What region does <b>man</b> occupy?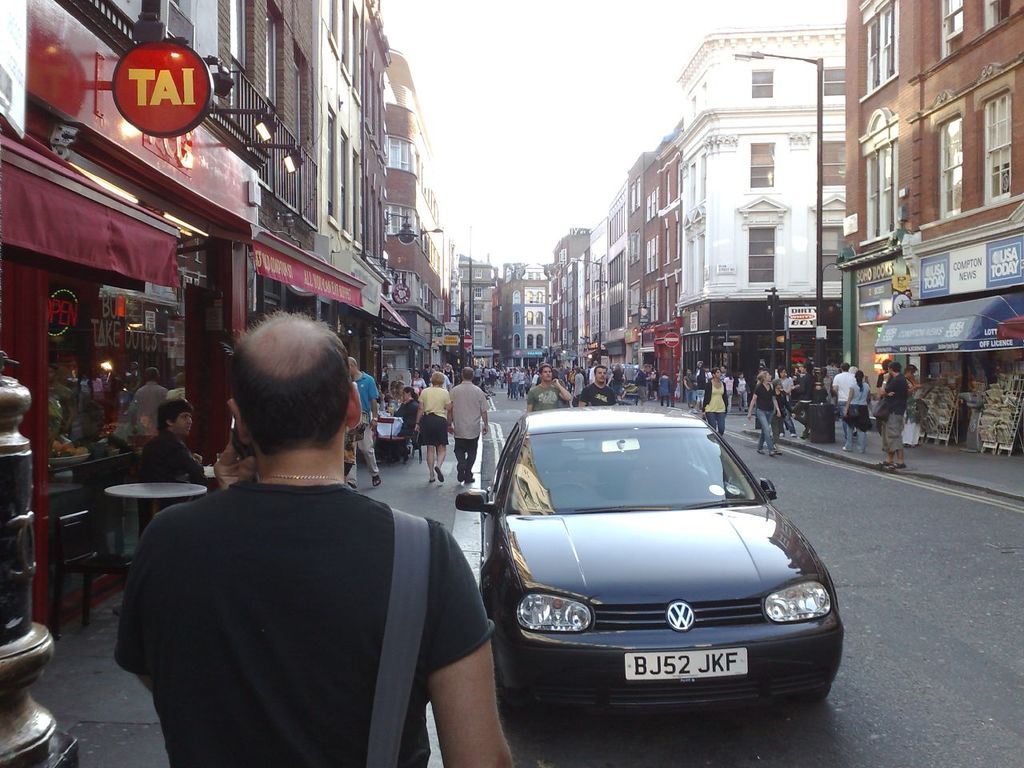
(left=130, top=366, right=166, bottom=422).
